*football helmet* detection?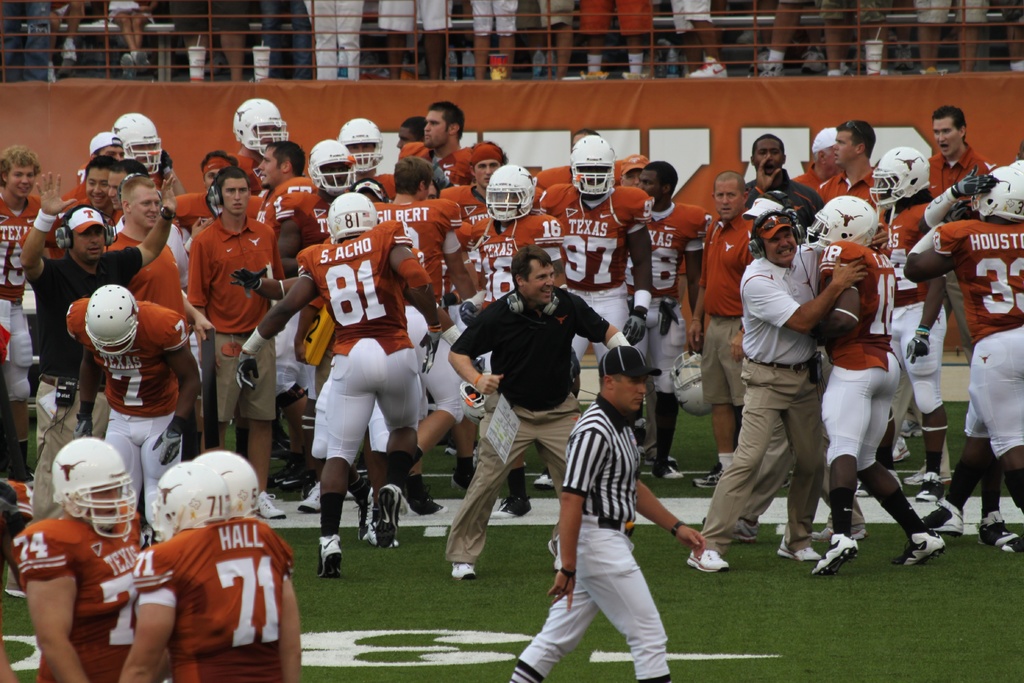
bbox=[964, 157, 1023, 220]
